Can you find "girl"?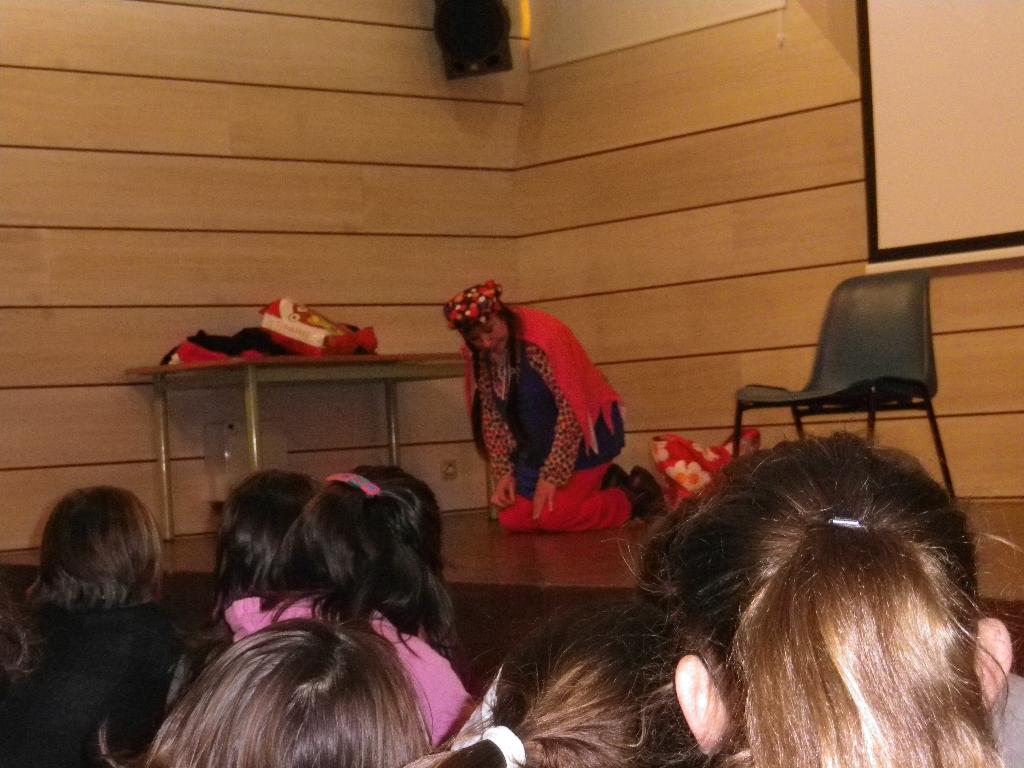
Yes, bounding box: crop(0, 490, 188, 767).
